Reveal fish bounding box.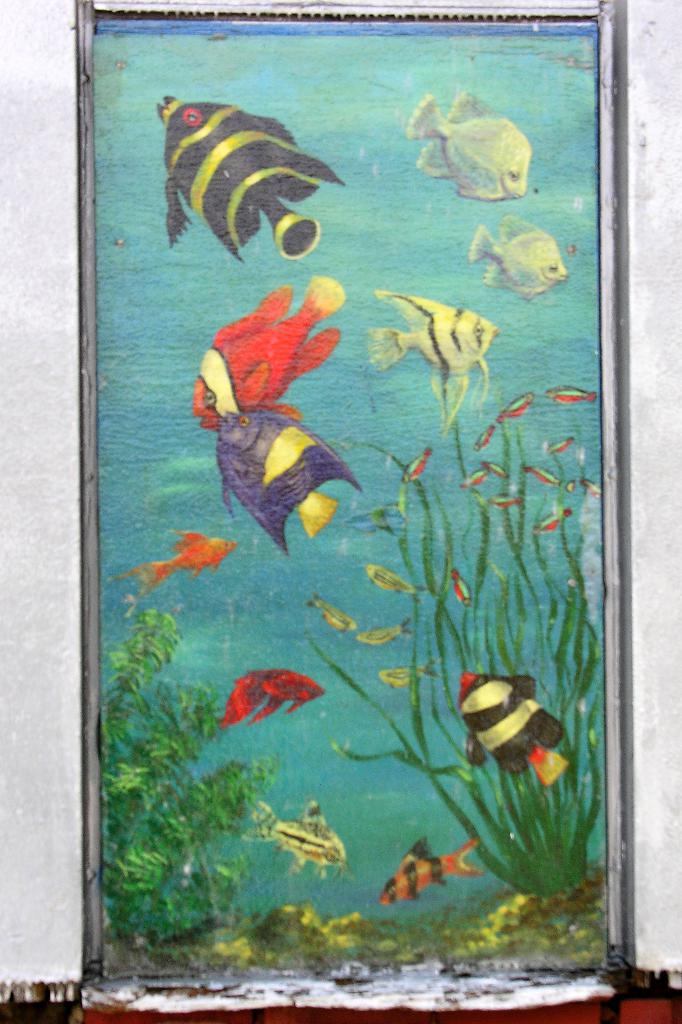
Revealed: <bbox>121, 524, 239, 599</bbox>.
